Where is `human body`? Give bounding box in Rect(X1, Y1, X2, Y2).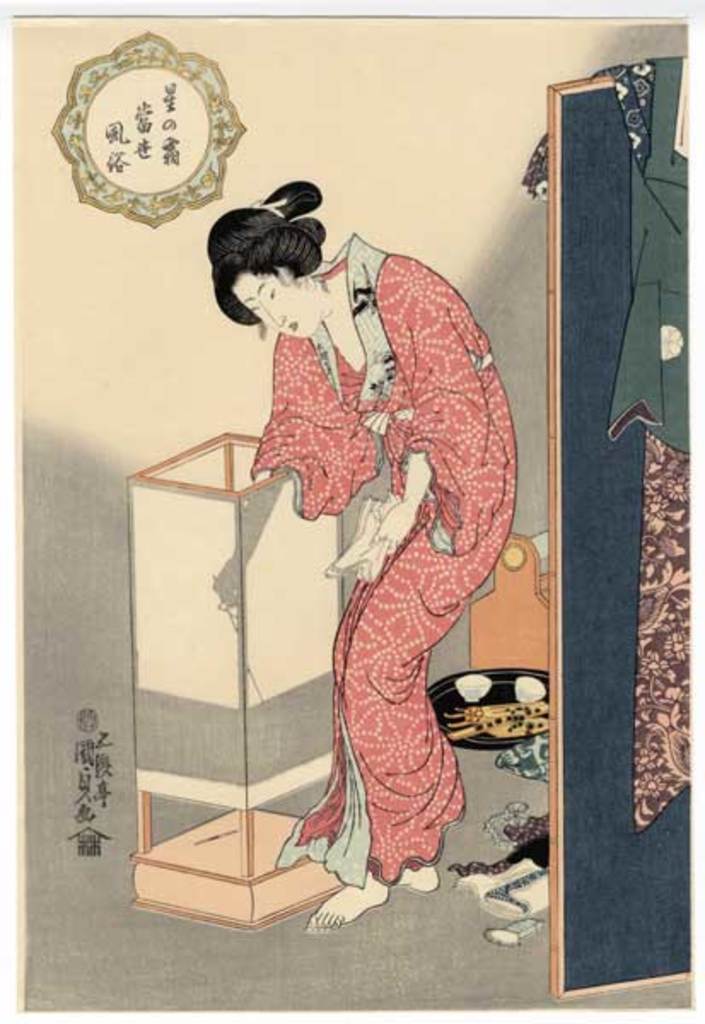
Rect(150, 148, 510, 911).
